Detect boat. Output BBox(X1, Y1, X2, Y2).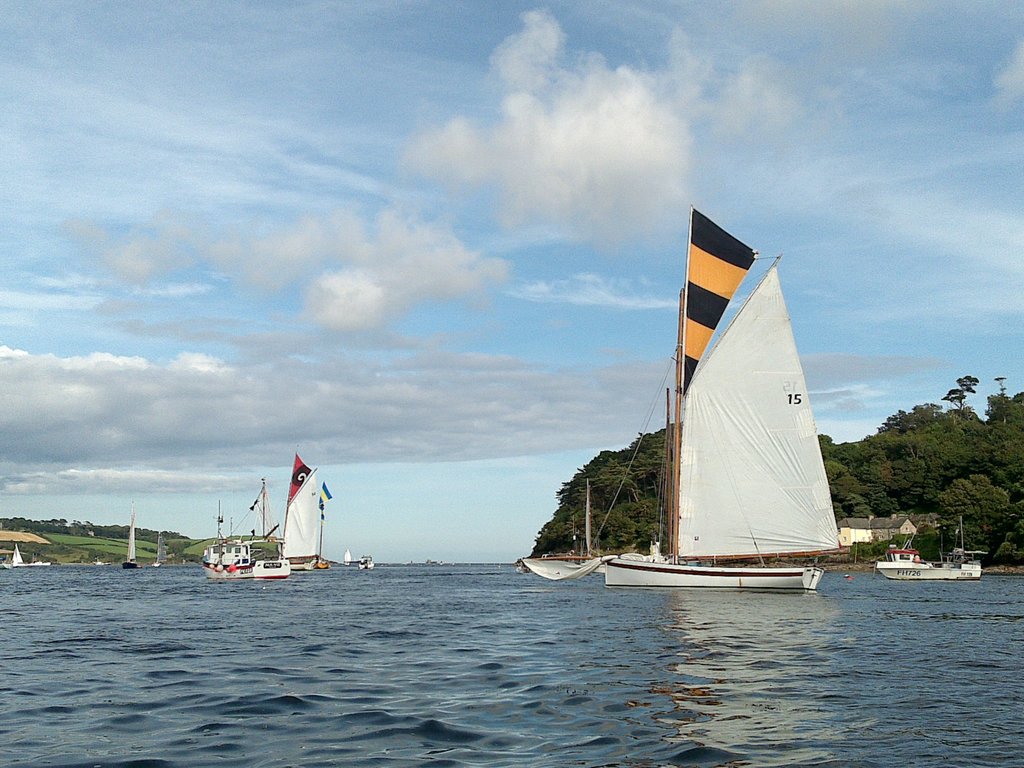
BBox(0, 553, 13, 572).
